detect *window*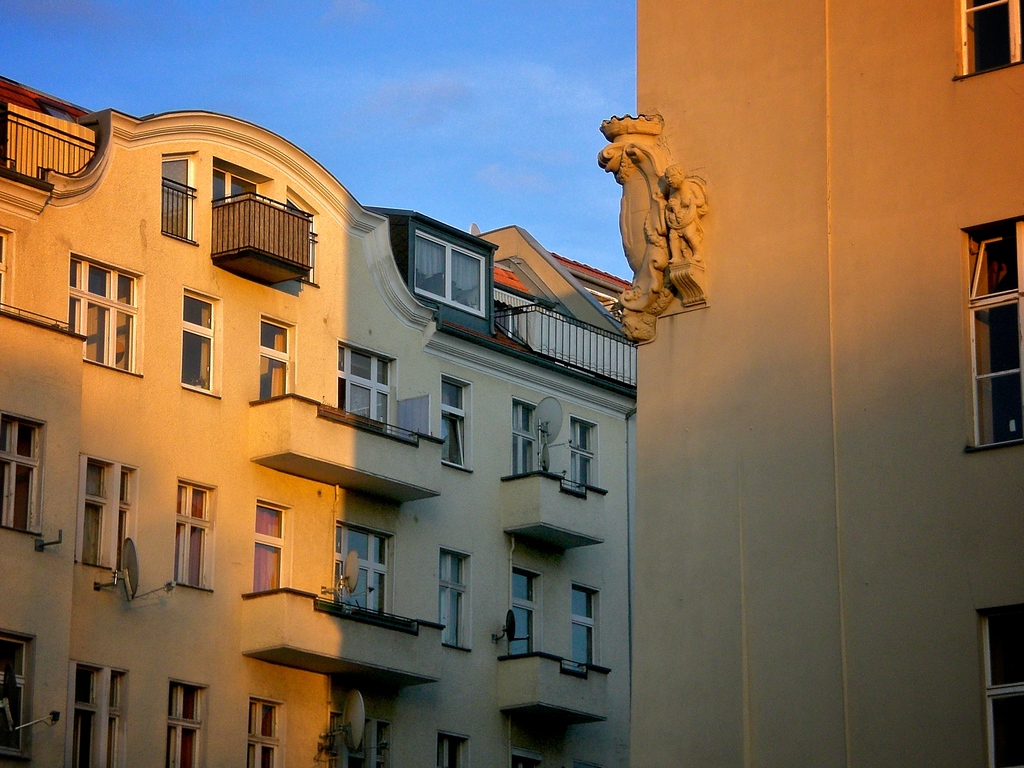
x1=0 y1=412 x2=39 y2=537
